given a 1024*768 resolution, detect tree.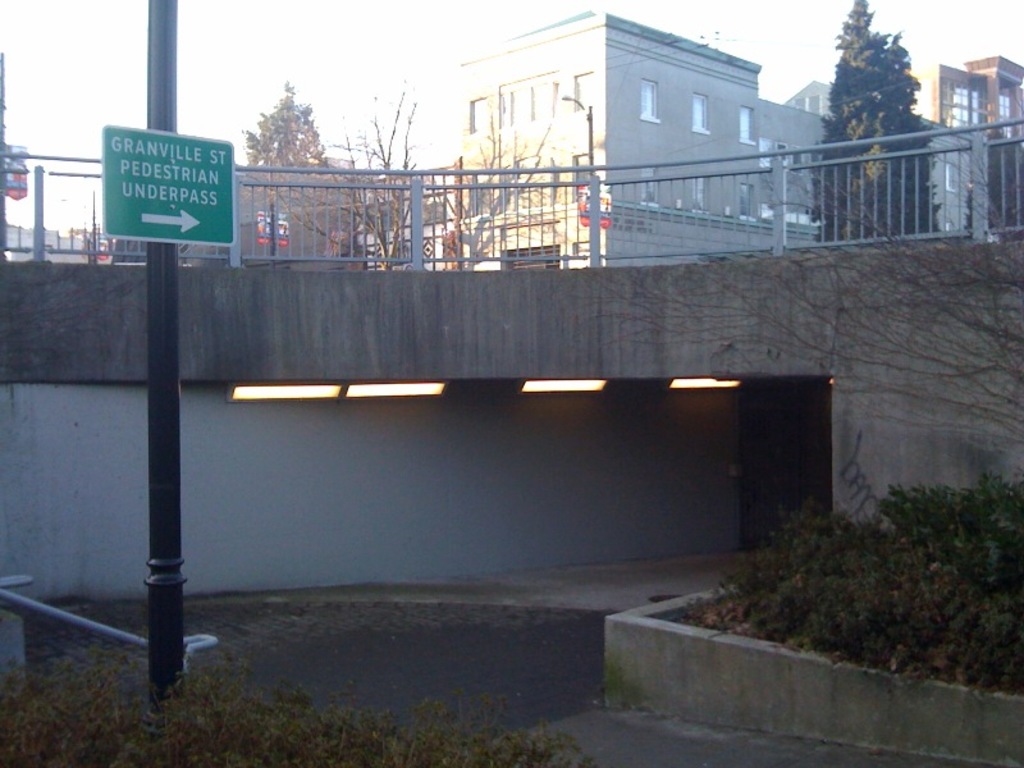
{"left": 216, "top": 83, "right": 353, "bottom": 285}.
